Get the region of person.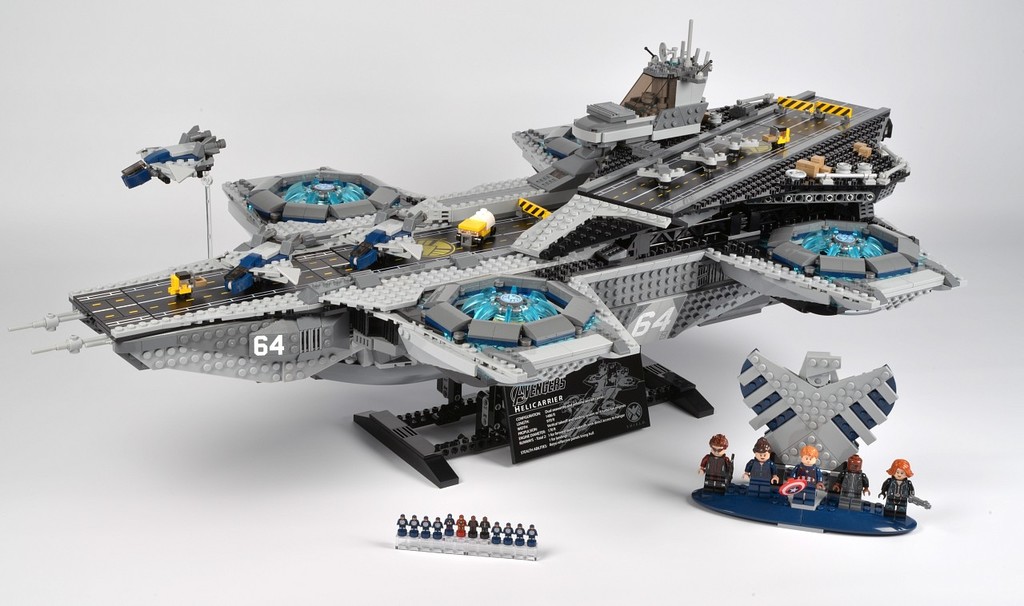
bbox=(692, 431, 738, 496).
